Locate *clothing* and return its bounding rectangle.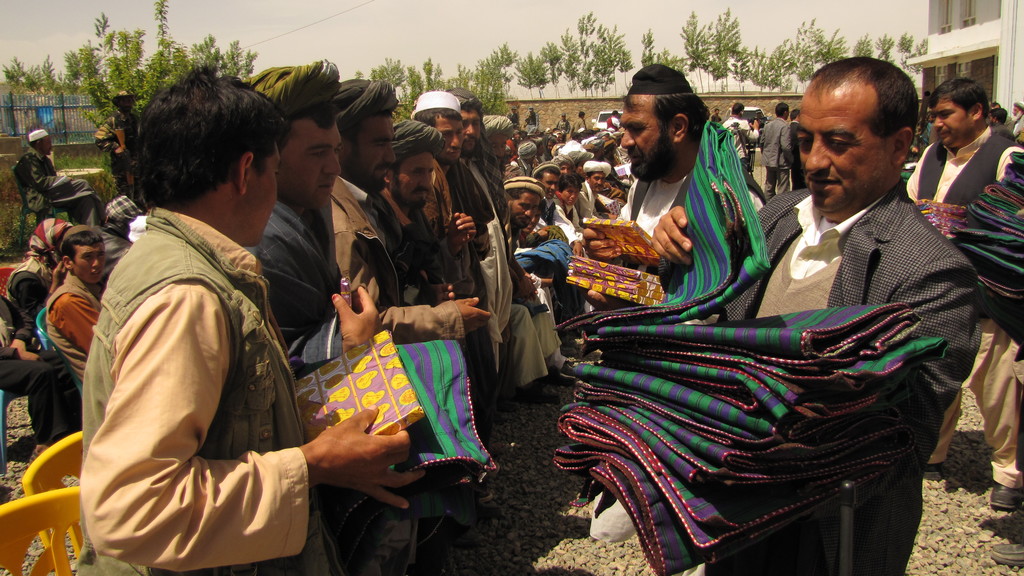
908, 127, 1023, 486.
